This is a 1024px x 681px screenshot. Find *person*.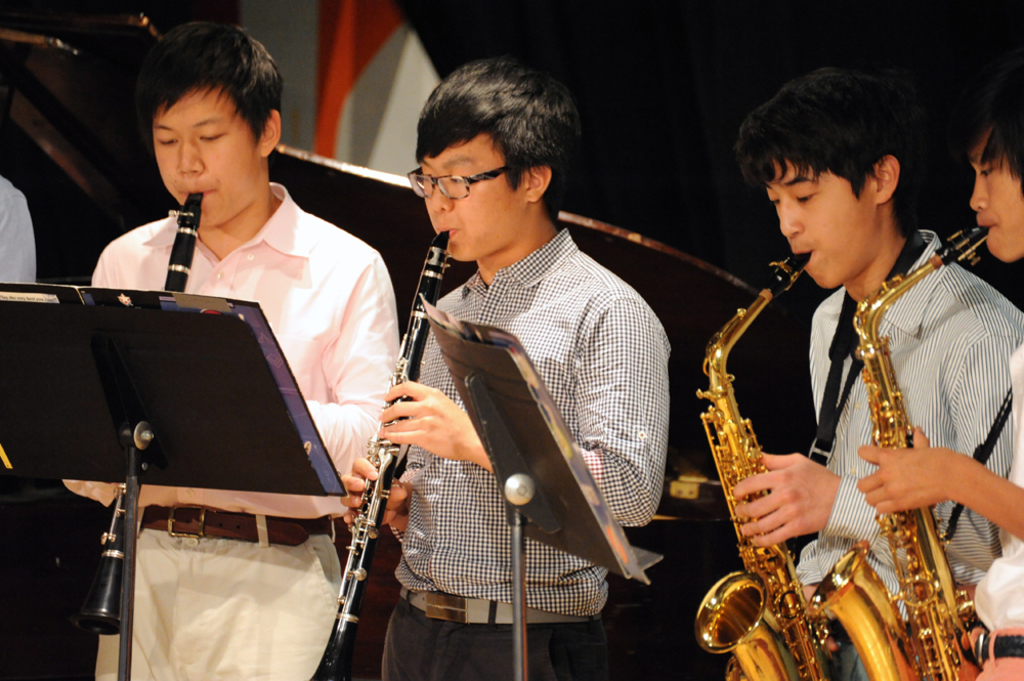
Bounding box: [x1=58, y1=22, x2=402, y2=680].
